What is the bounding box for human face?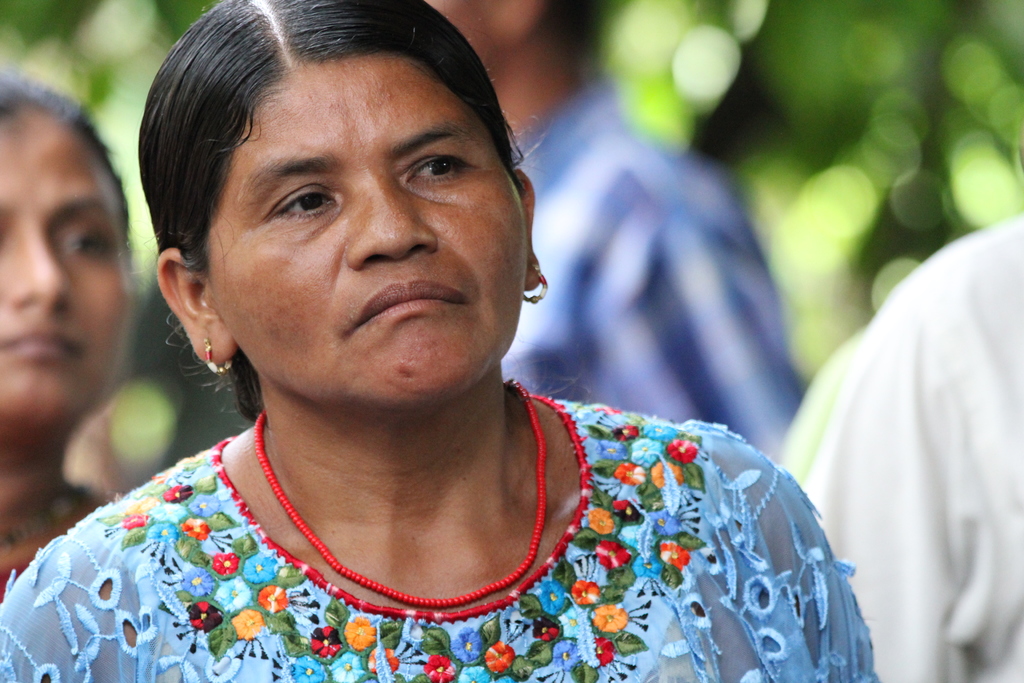
{"left": 0, "top": 110, "right": 136, "bottom": 417}.
